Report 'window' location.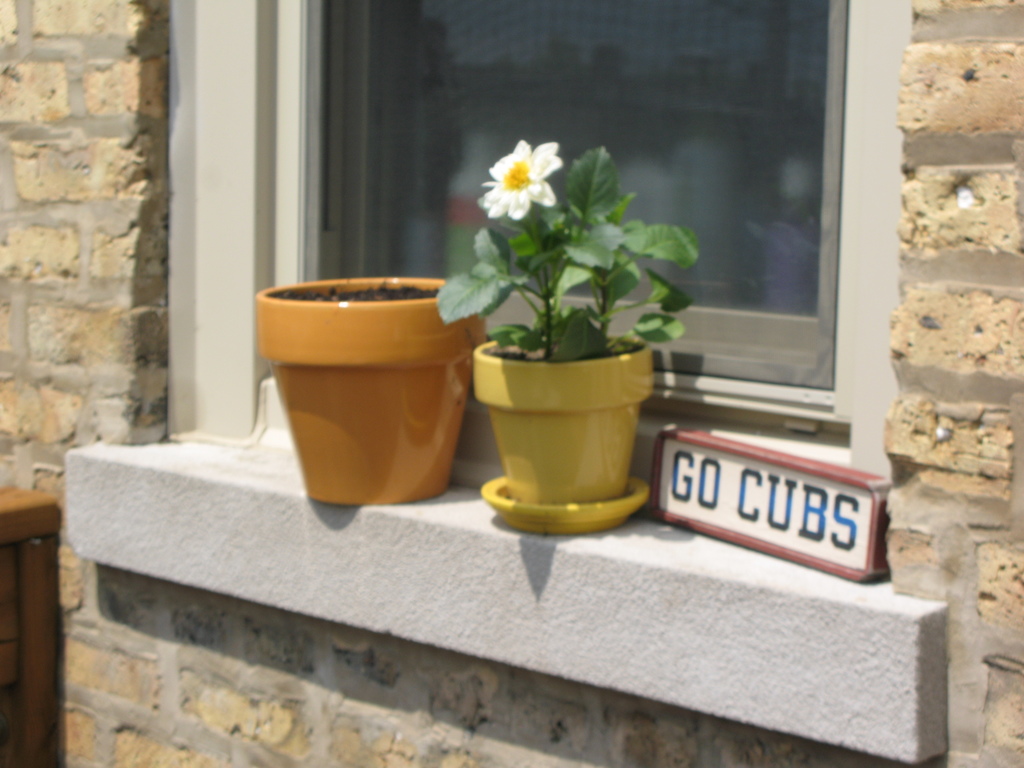
Report: Rect(130, 0, 911, 510).
